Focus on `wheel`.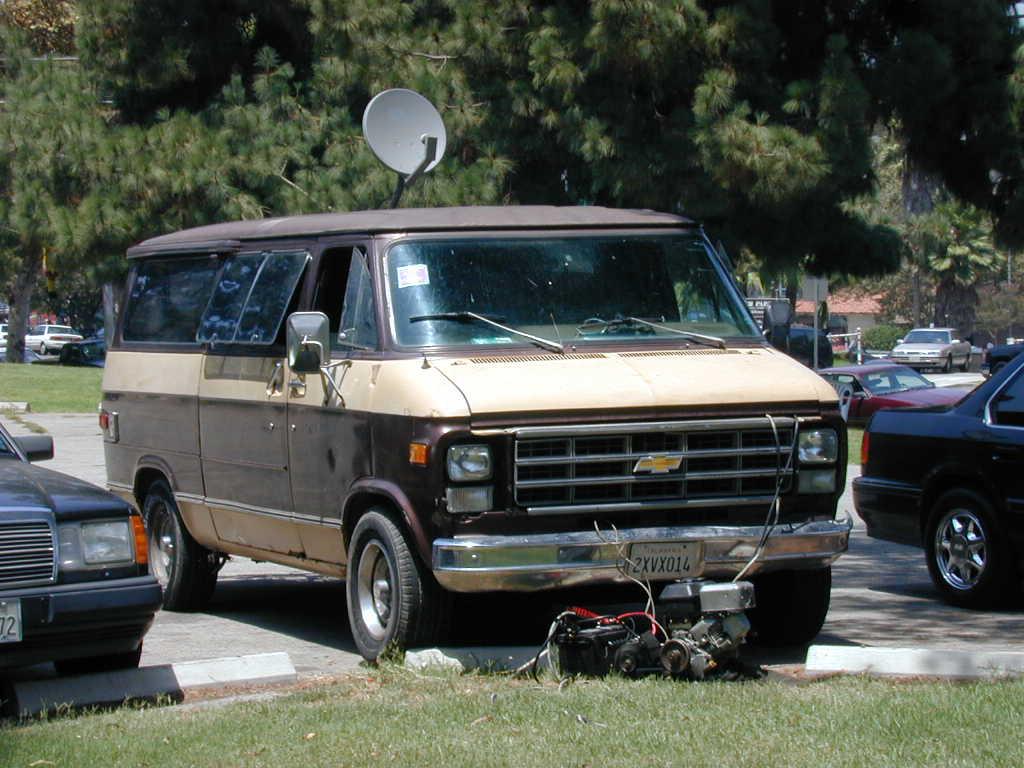
Focused at {"x1": 614, "y1": 646, "x2": 639, "y2": 677}.
